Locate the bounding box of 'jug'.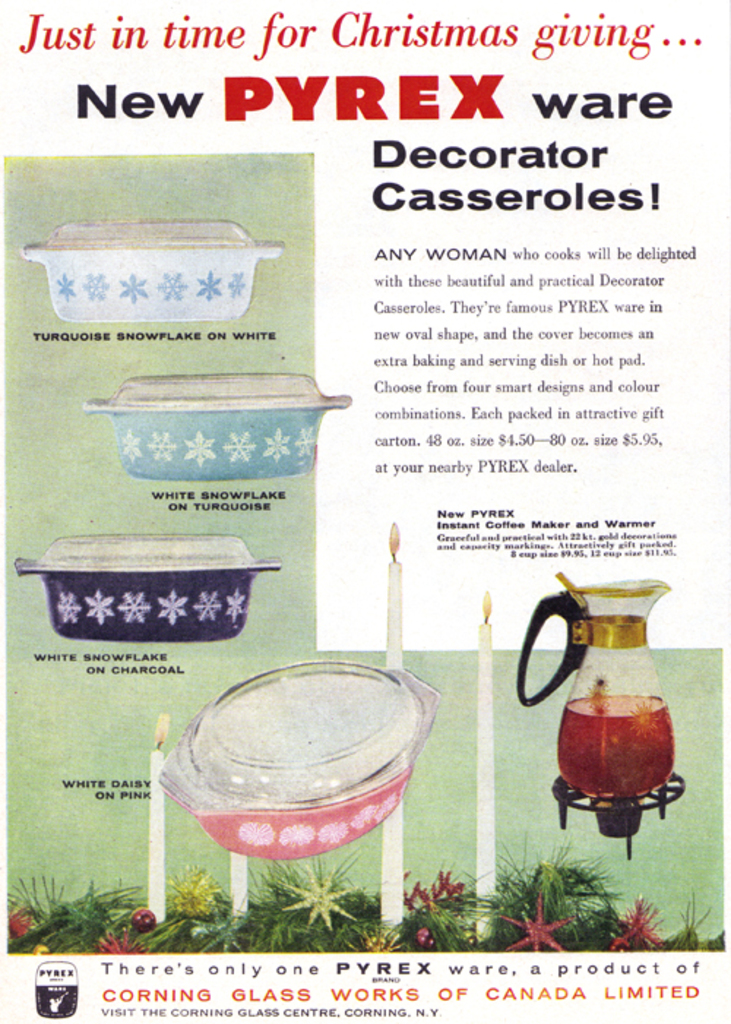
Bounding box: {"x1": 548, "y1": 592, "x2": 702, "y2": 848}.
